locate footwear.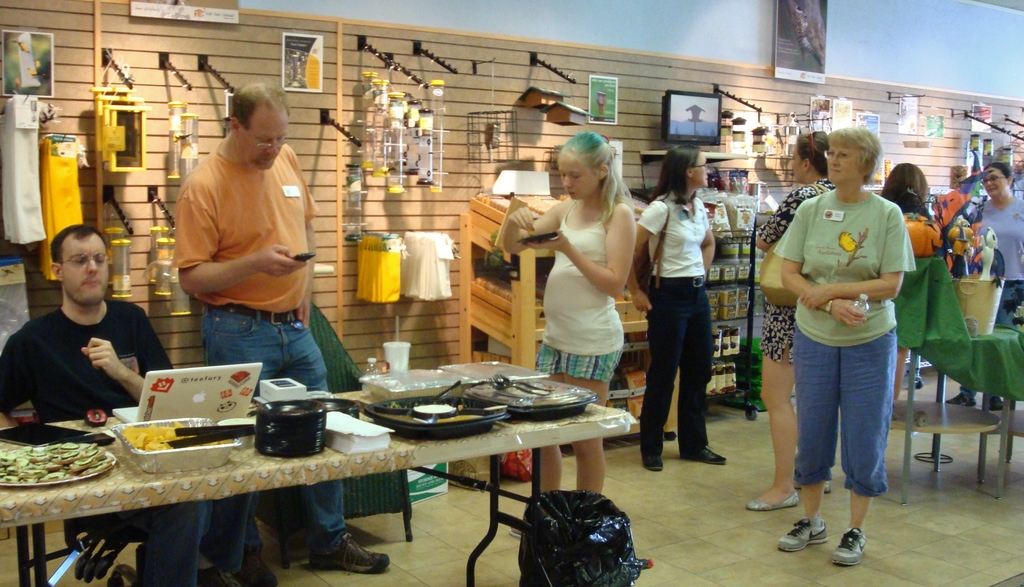
Bounding box: {"left": 641, "top": 456, "right": 662, "bottom": 474}.
